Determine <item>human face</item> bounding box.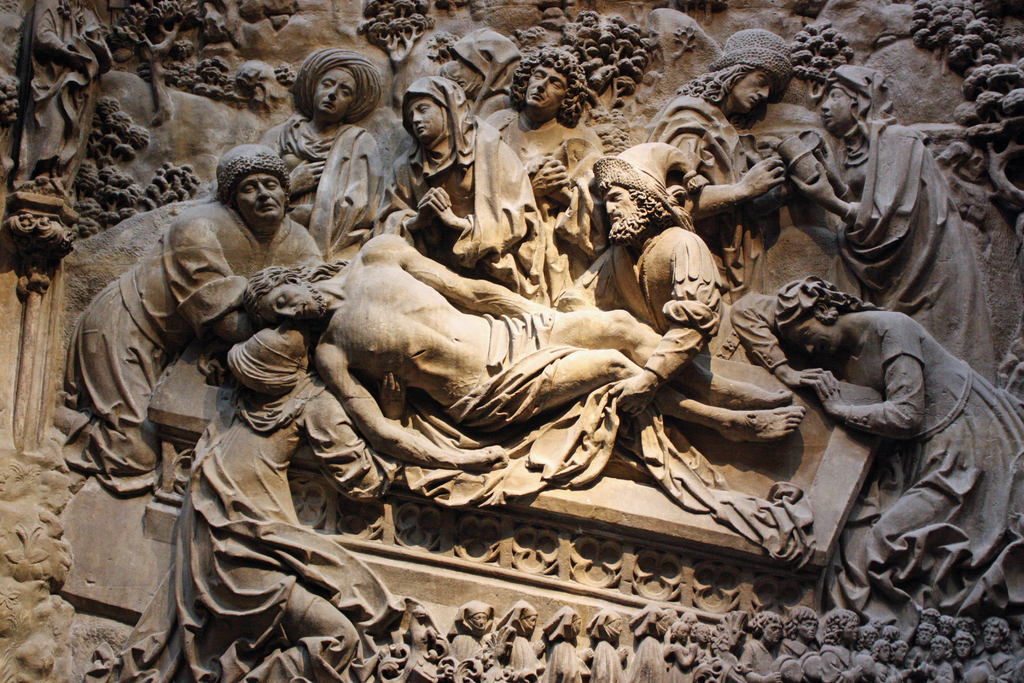
Determined: Rect(607, 185, 634, 215).
